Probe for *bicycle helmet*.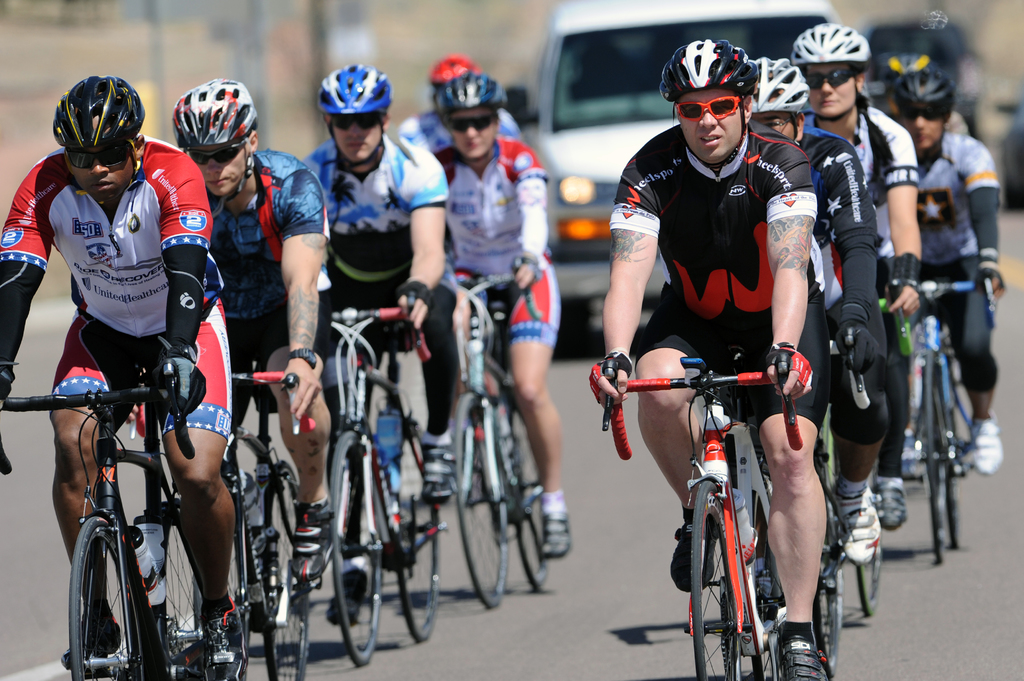
Probe result: BBox(427, 53, 473, 83).
